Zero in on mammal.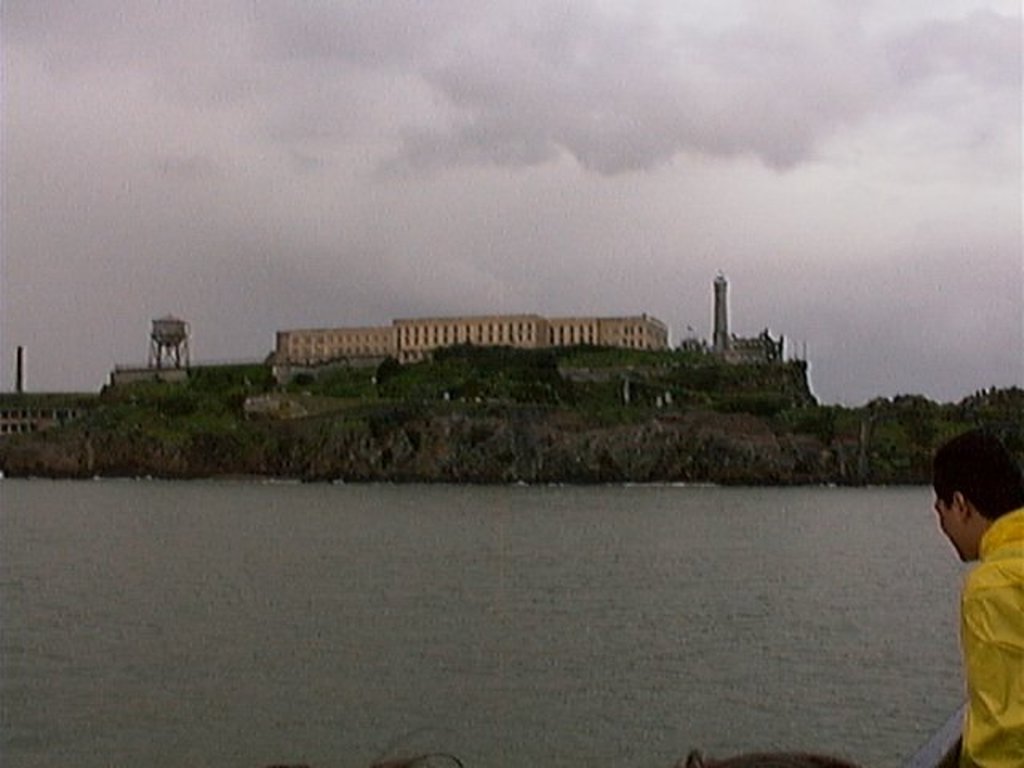
Zeroed in: select_region(914, 427, 1023, 734).
